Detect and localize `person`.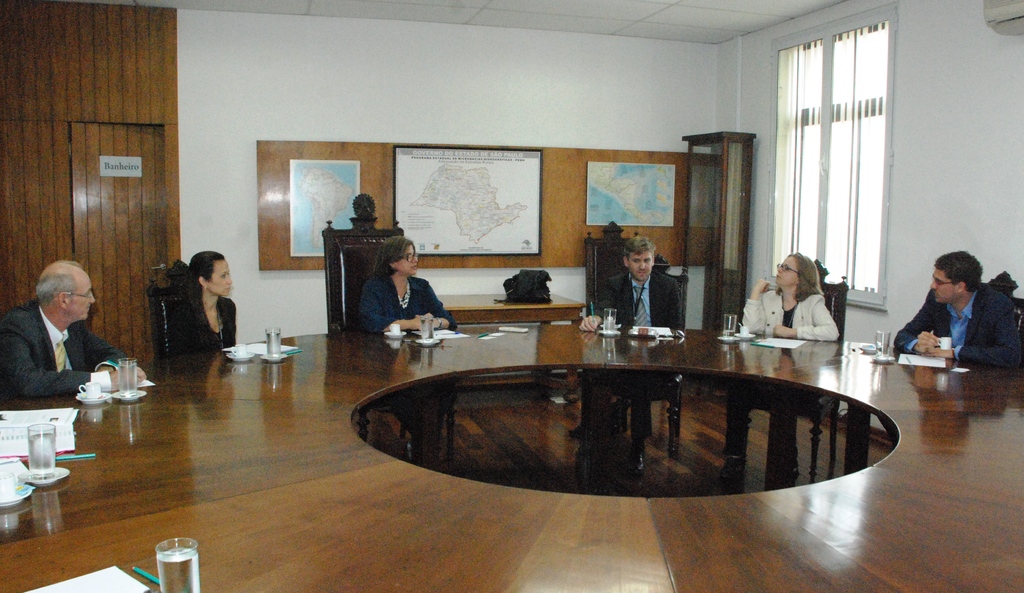
Localized at [left=0, top=258, right=154, bottom=400].
